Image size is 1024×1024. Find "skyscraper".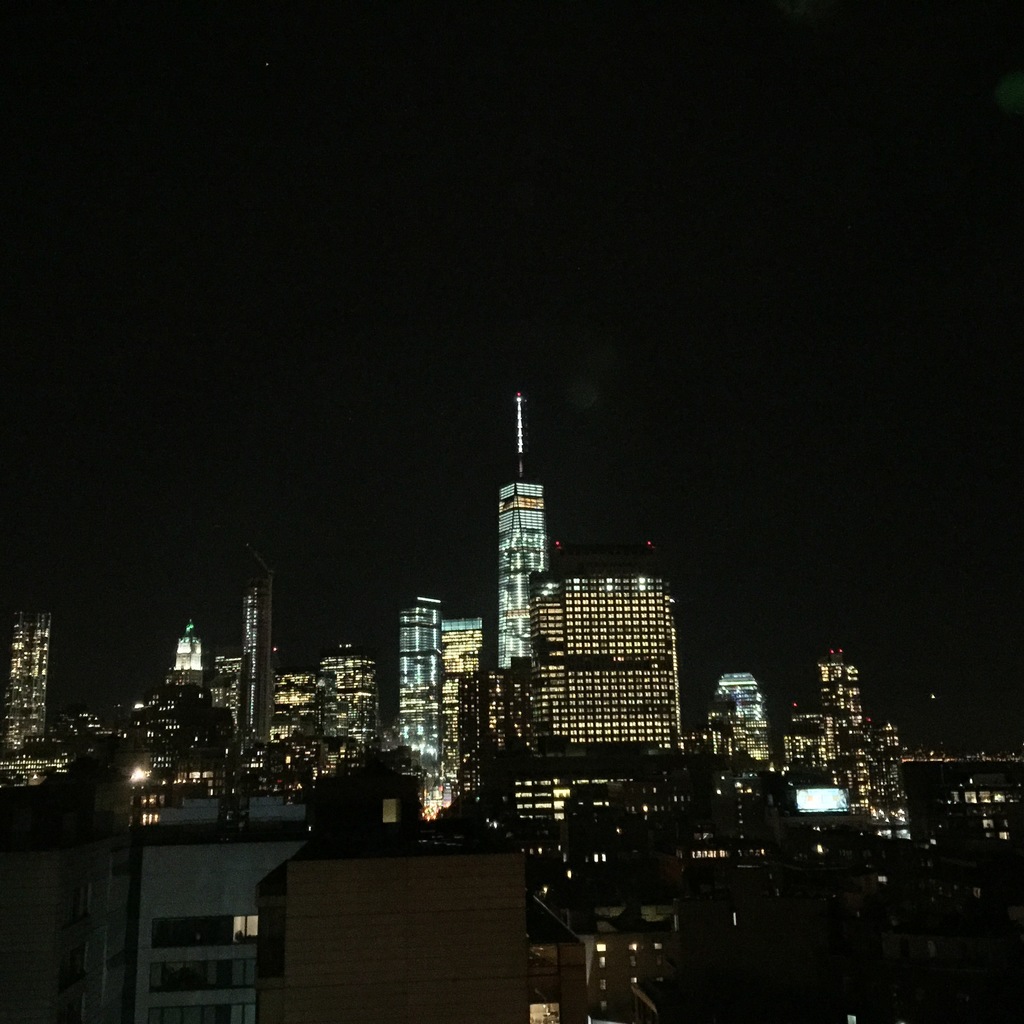
BBox(817, 650, 861, 804).
